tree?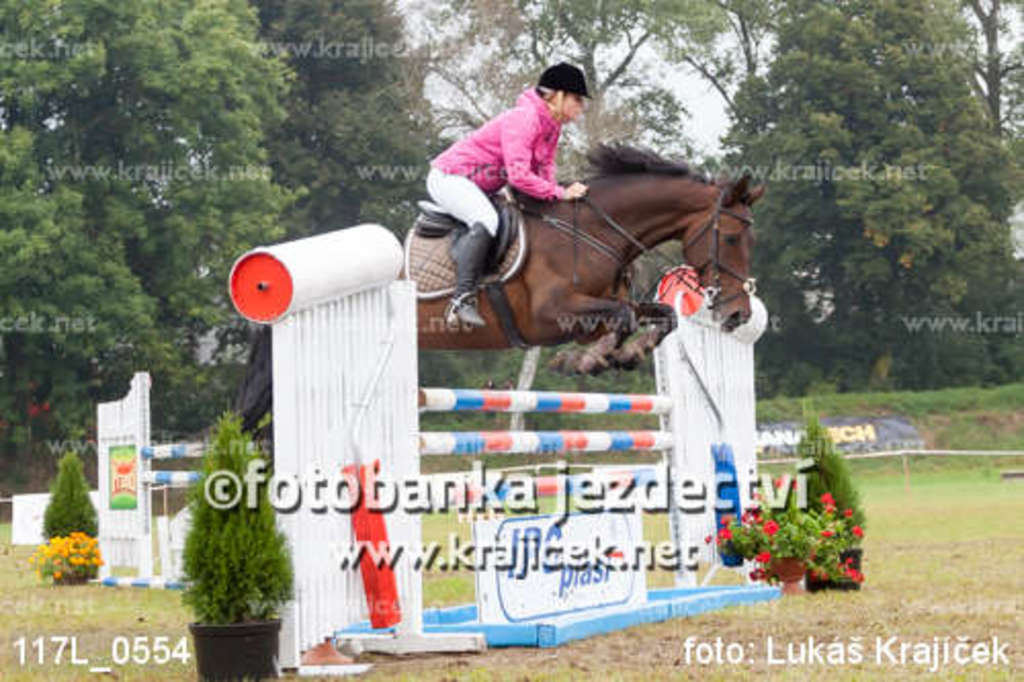
0,0,309,463
